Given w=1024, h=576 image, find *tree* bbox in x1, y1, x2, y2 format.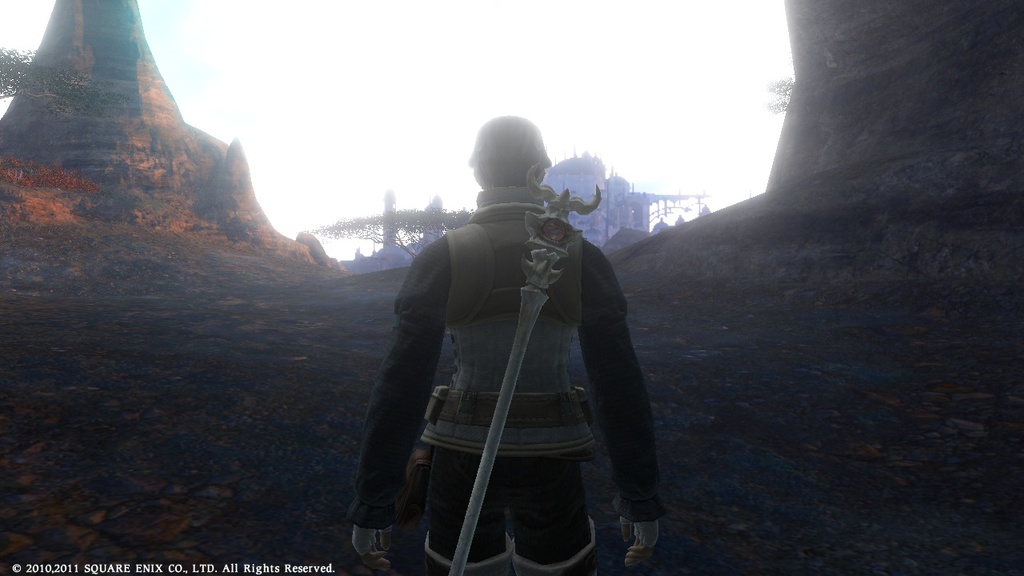
762, 74, 794, 116.
